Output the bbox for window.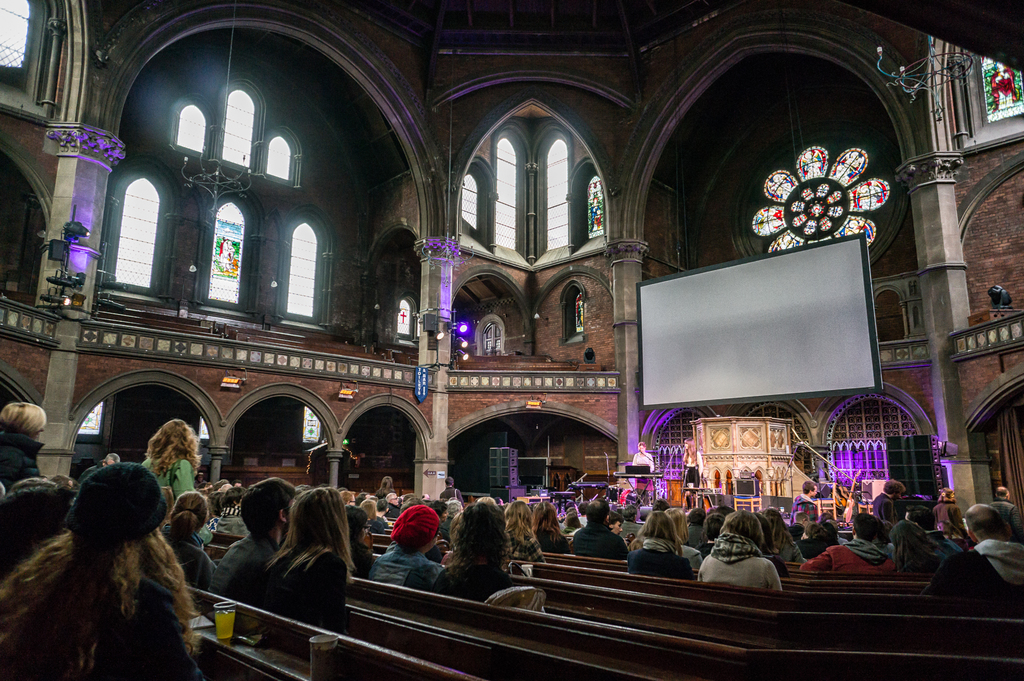
crop(107, 175, 156, 290).
